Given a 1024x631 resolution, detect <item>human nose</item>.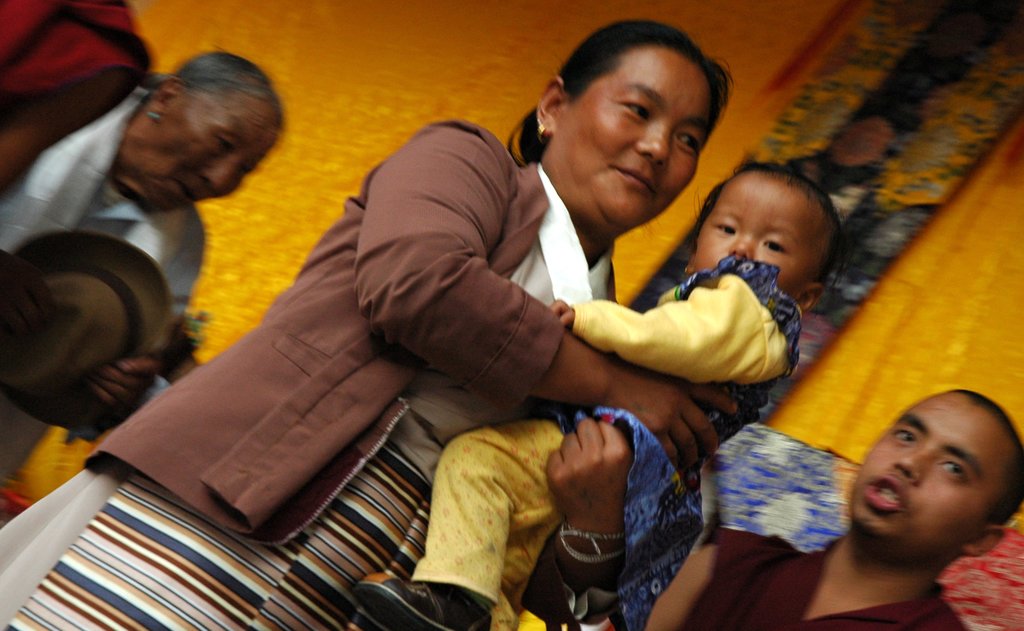
l=635, t=121, r=669, b=167.
